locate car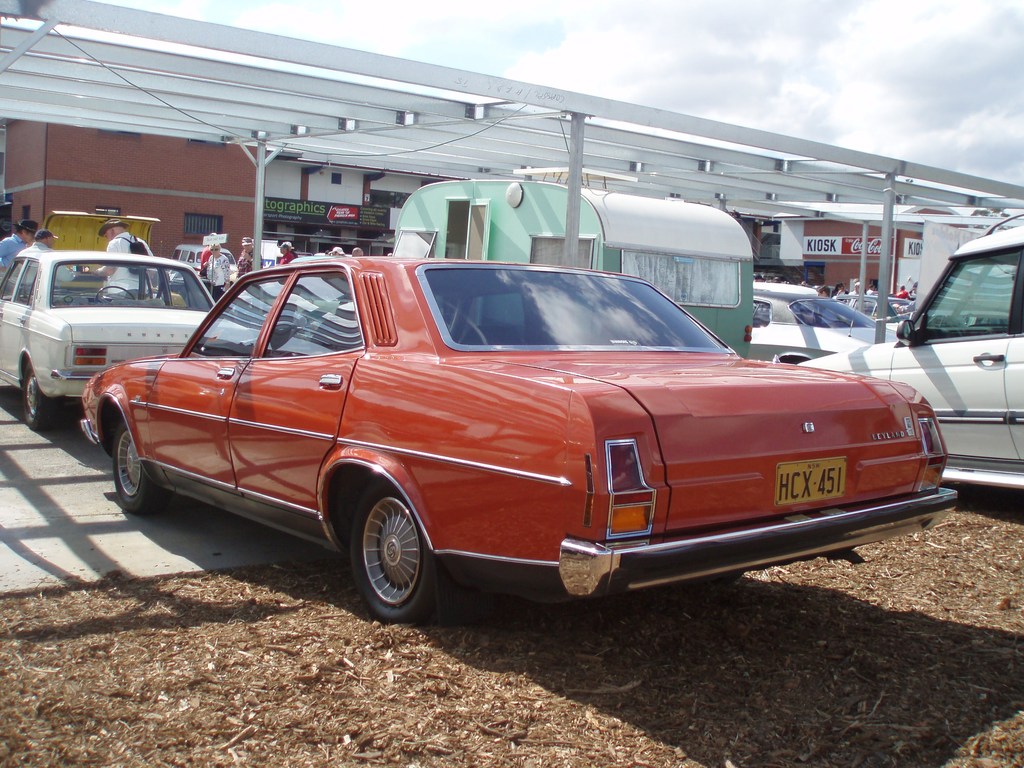
region(0, 244, 262, 429)
